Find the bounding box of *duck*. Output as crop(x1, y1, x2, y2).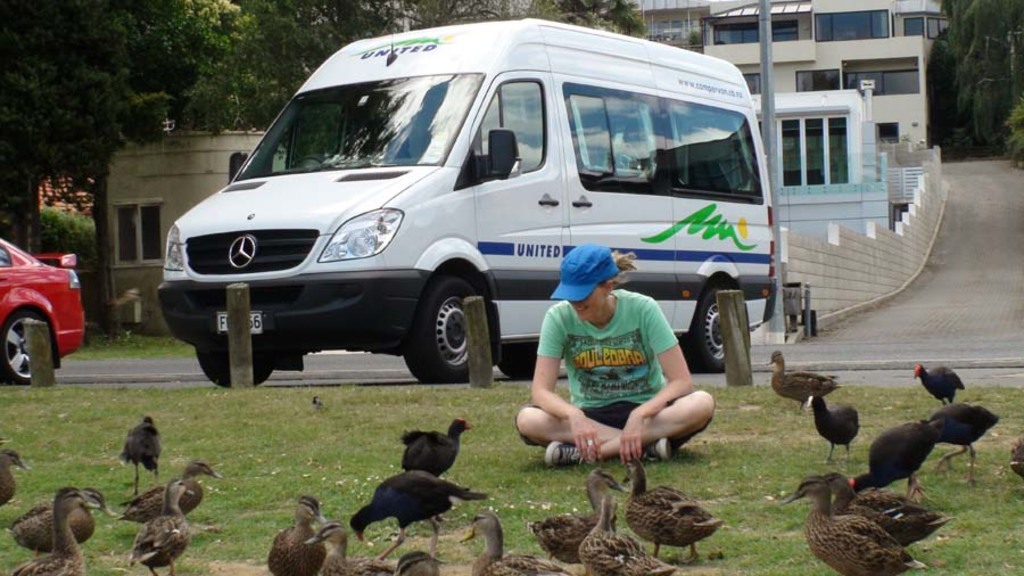
crop(118, 460, 218, 515).
